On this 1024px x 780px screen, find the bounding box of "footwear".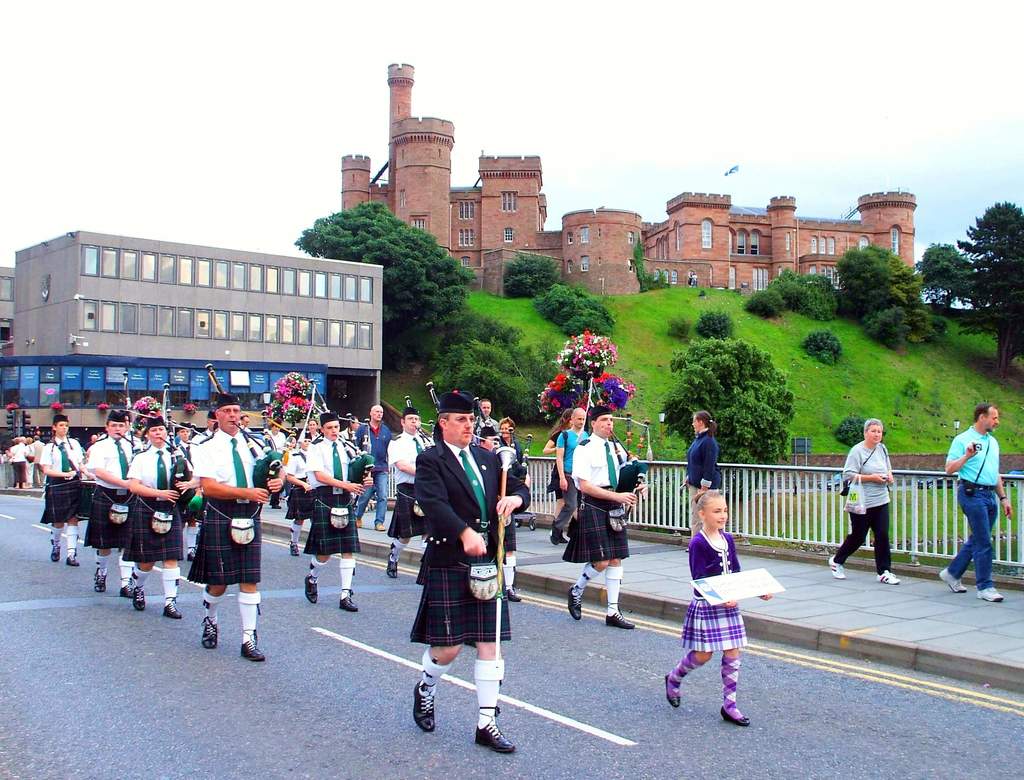
Bounding box: (x1=826, y1=555, x2=846, y2=576).
